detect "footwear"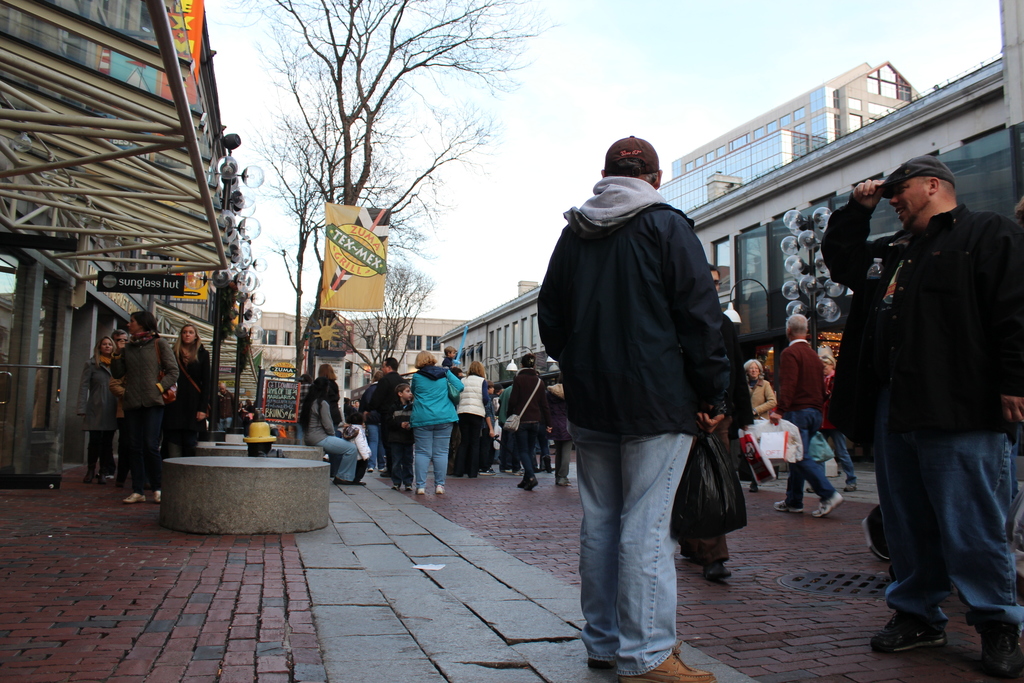
pyautogui.locateOnScreen(589, 655, 619, 670)
